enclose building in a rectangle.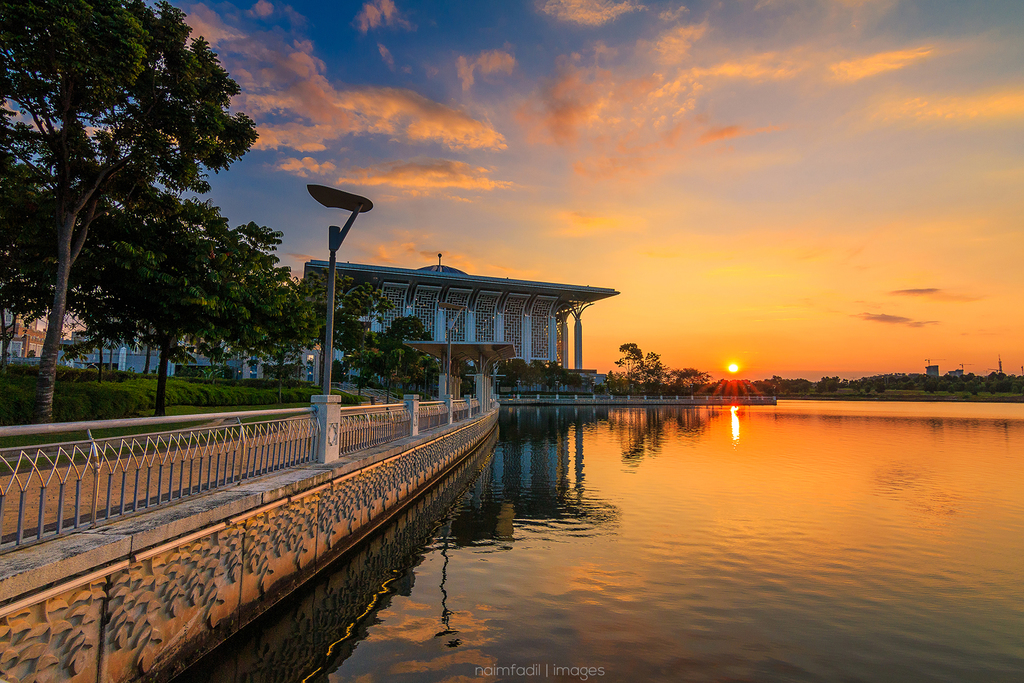
(0, 307, 44, 361).
